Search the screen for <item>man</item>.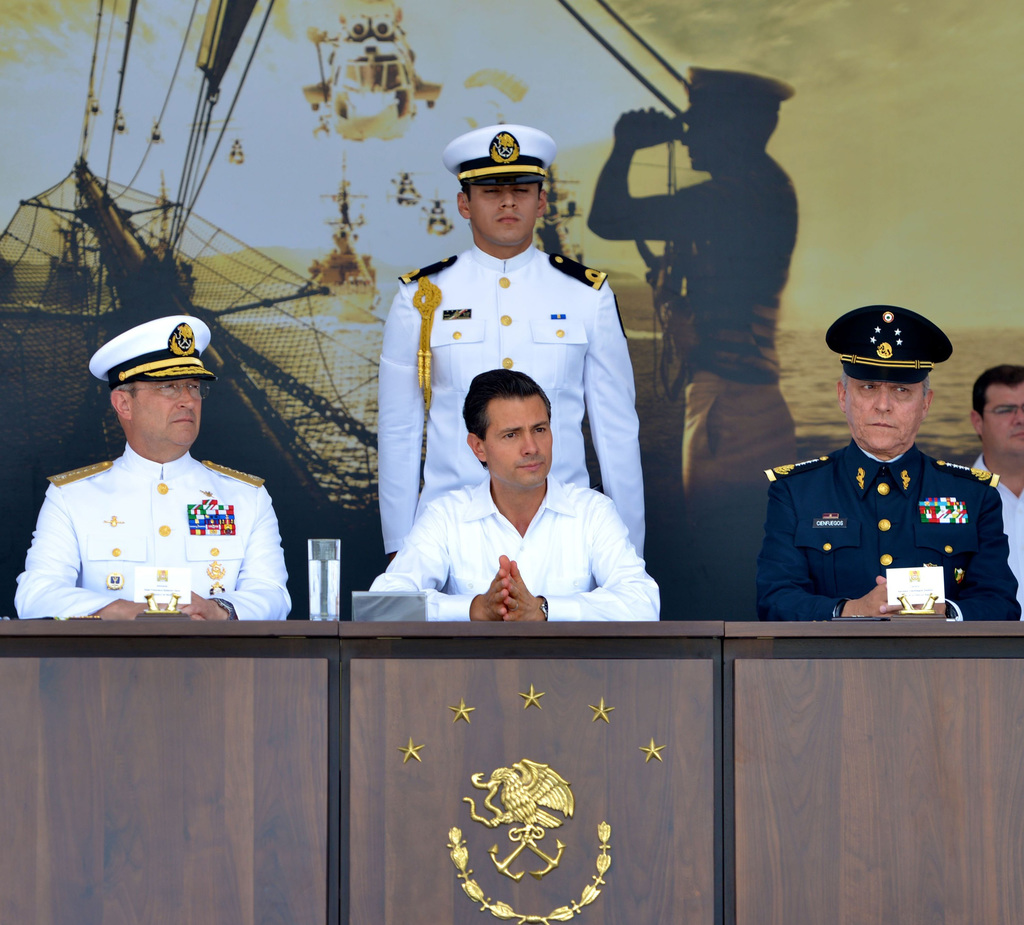
Found at <region>18, 318, 306, 647</region>.
